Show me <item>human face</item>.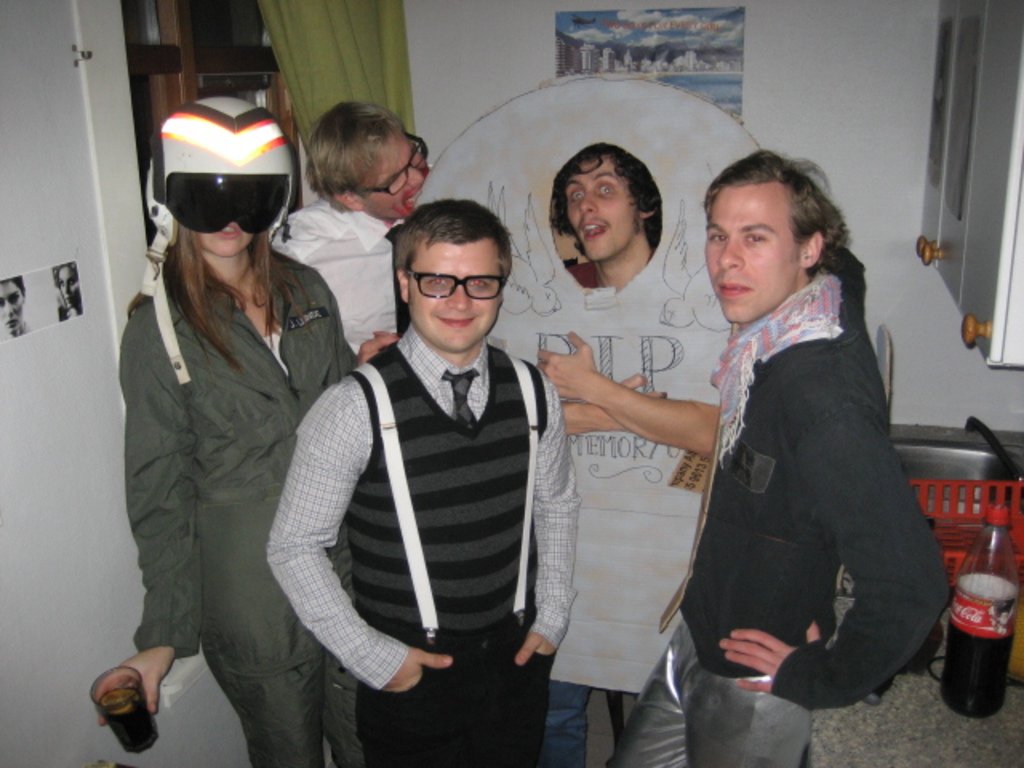
<item>human face</item> is here: (left=58, top=264, right=86, bottom=306).
